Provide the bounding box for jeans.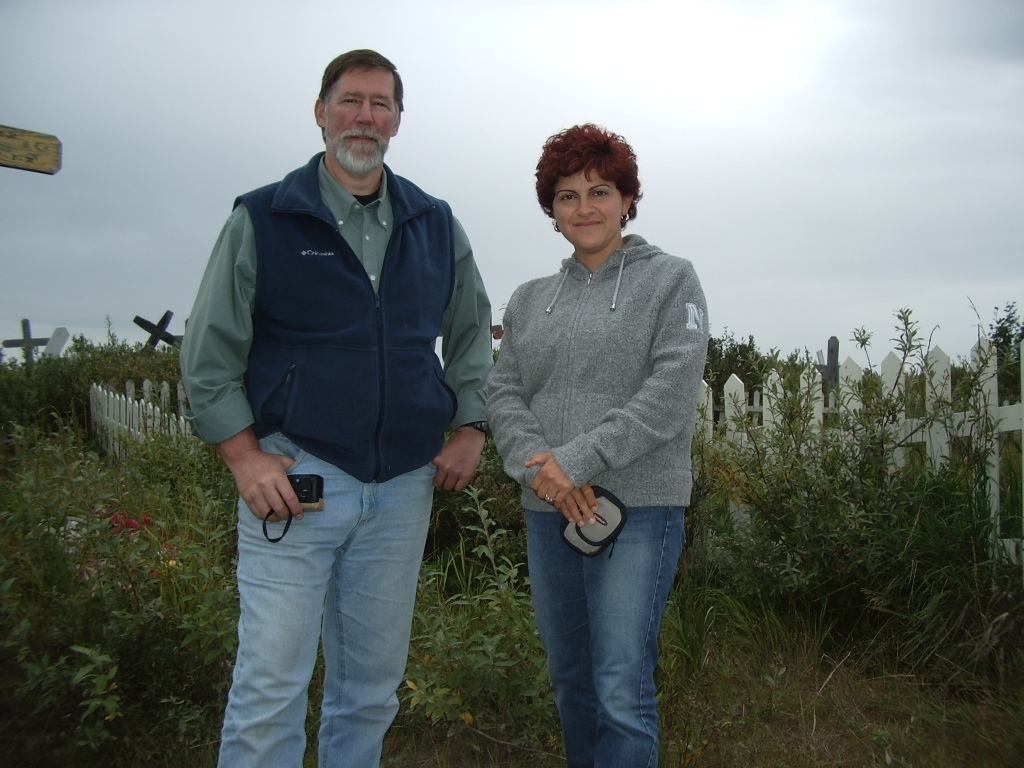
locate(513, 506, 679, 766).
